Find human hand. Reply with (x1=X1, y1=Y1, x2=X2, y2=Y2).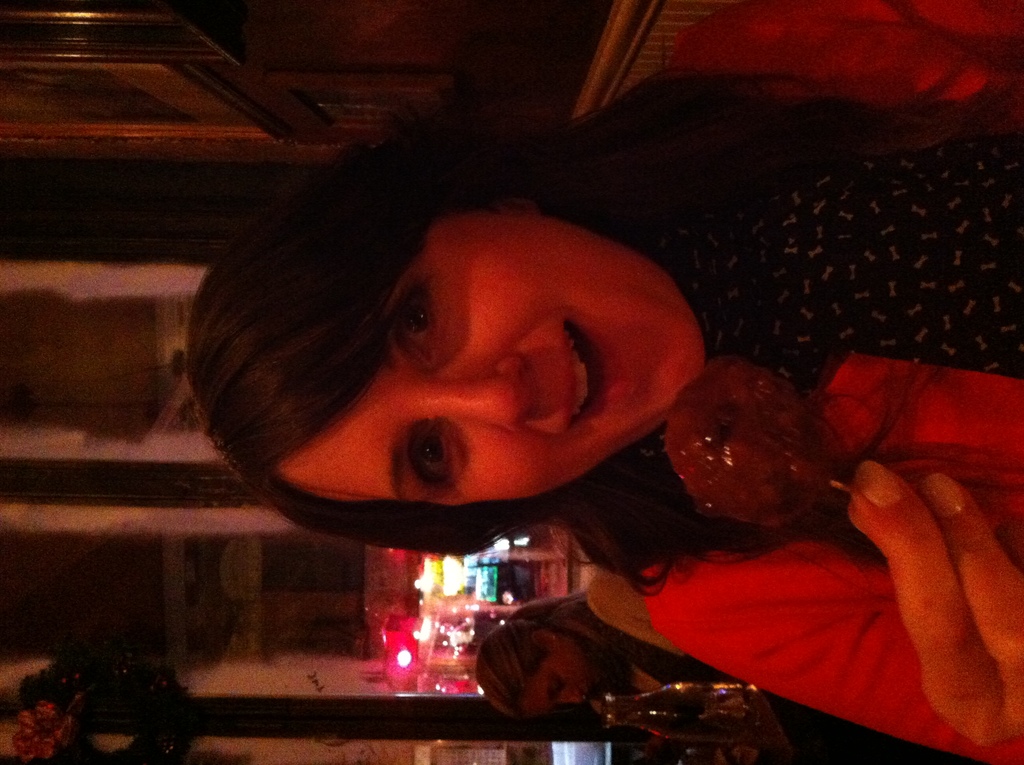
(x1=844, y1=458, x2=1023, y2=754).
